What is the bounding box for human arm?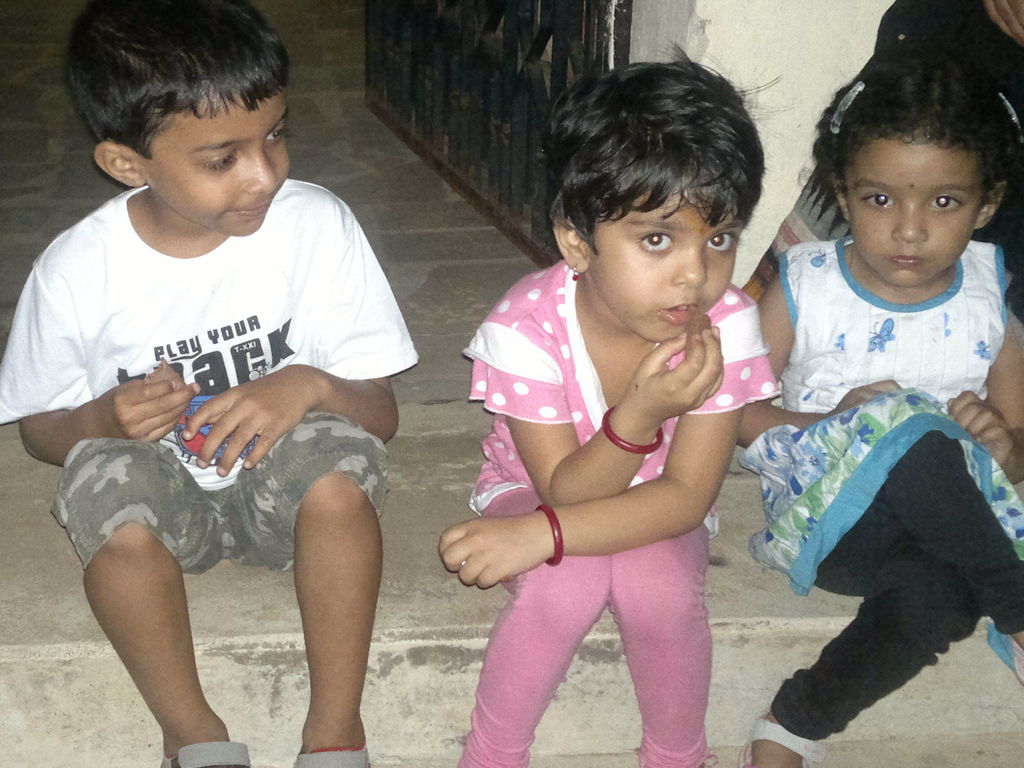
Rect(728, 273, 908, 451).
